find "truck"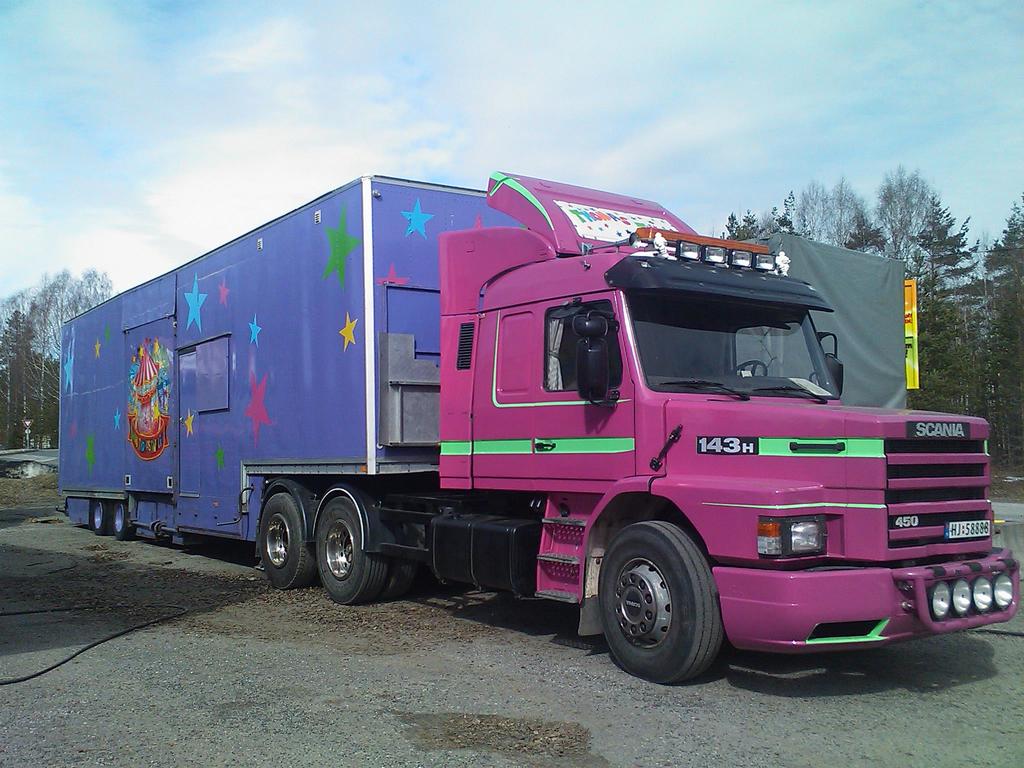
BBox(55, 162, 972, 689)
